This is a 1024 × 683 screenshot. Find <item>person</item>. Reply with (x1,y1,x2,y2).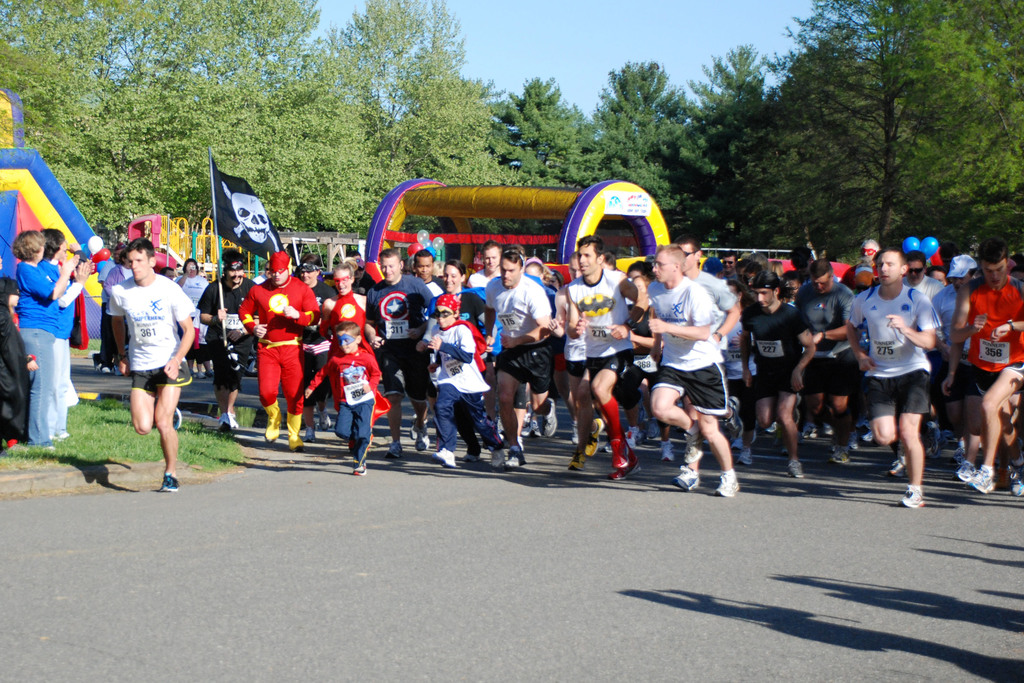
(194,247,257,431).
